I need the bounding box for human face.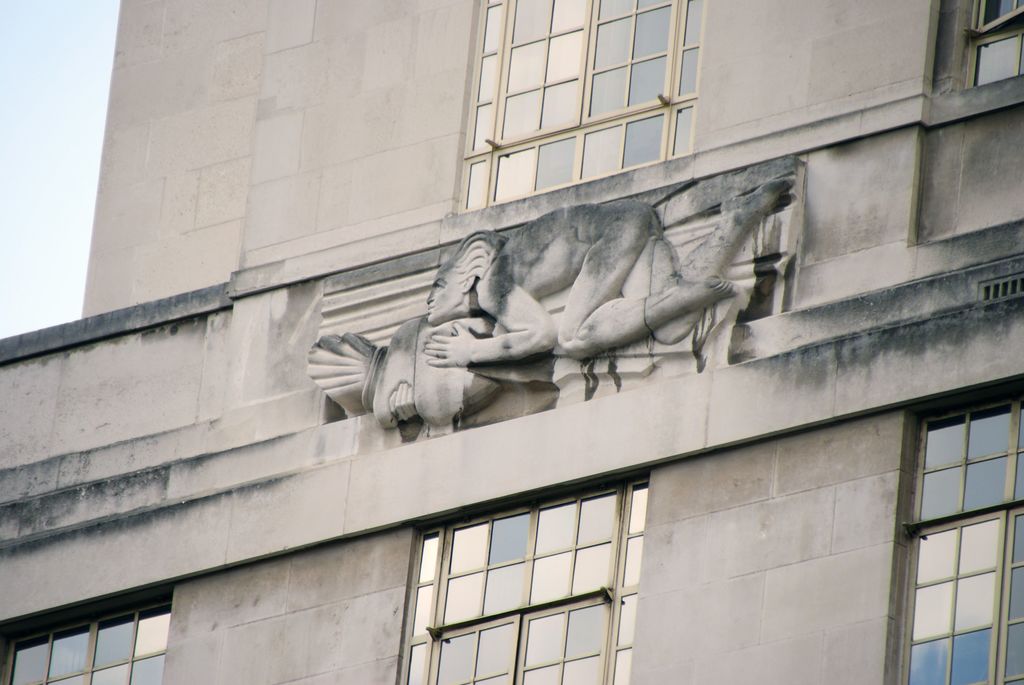
Here it is: [426, 272, 465, 325].
